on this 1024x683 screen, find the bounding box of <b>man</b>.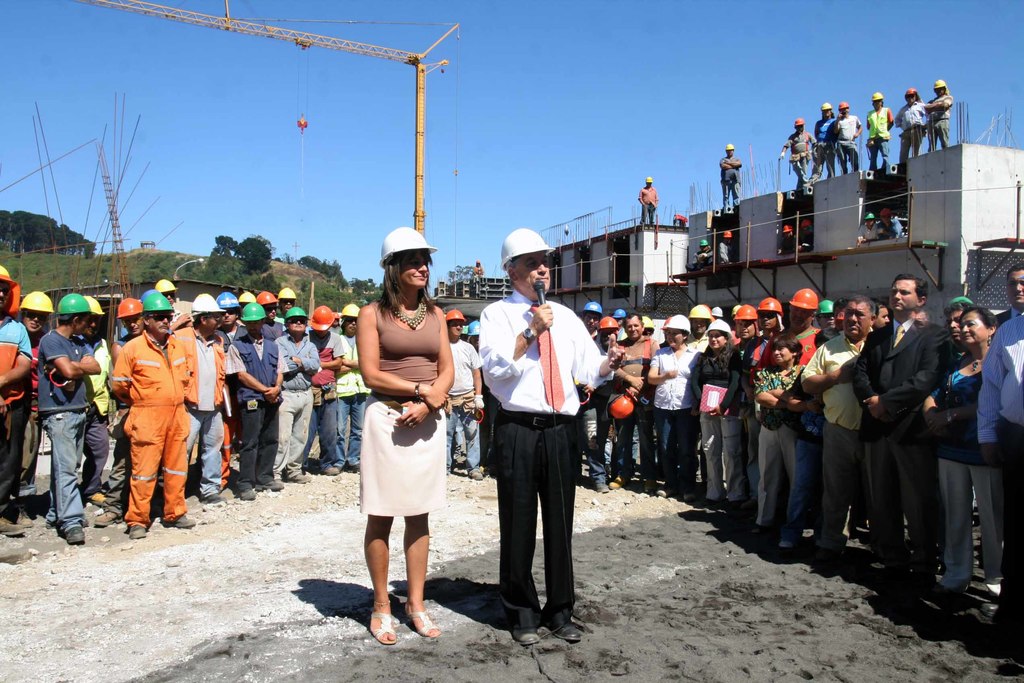
Bounding box: [x1=685, y1=303, x2=711, y2=358].
